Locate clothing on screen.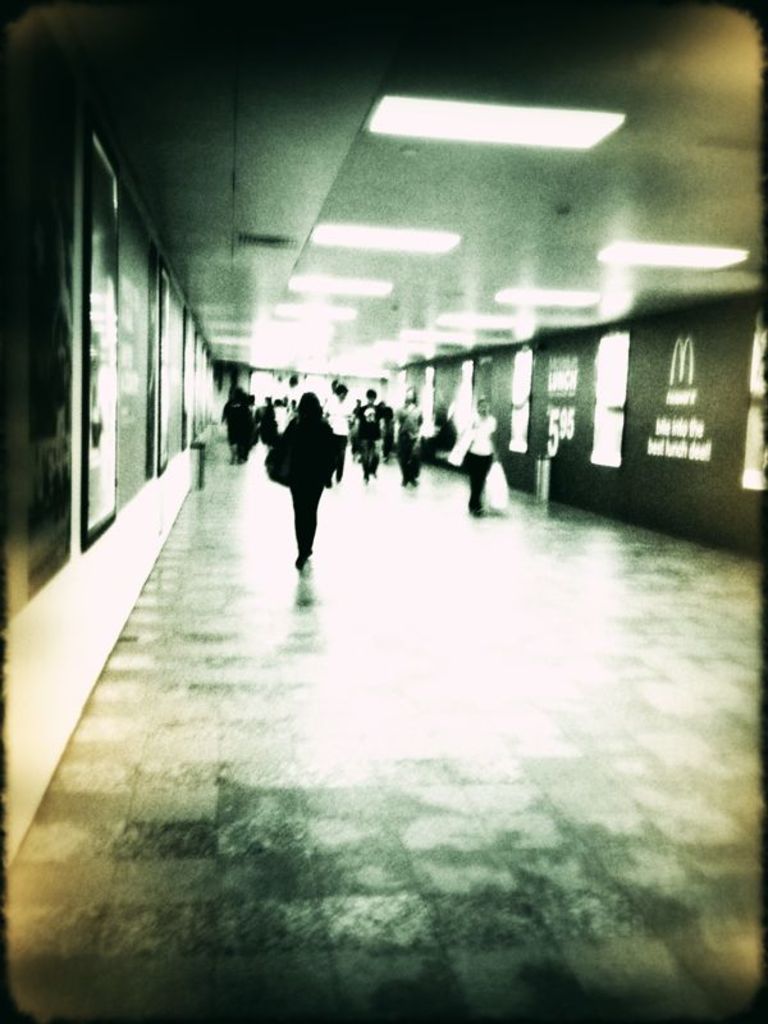
On screen at 460/415/495/499.
